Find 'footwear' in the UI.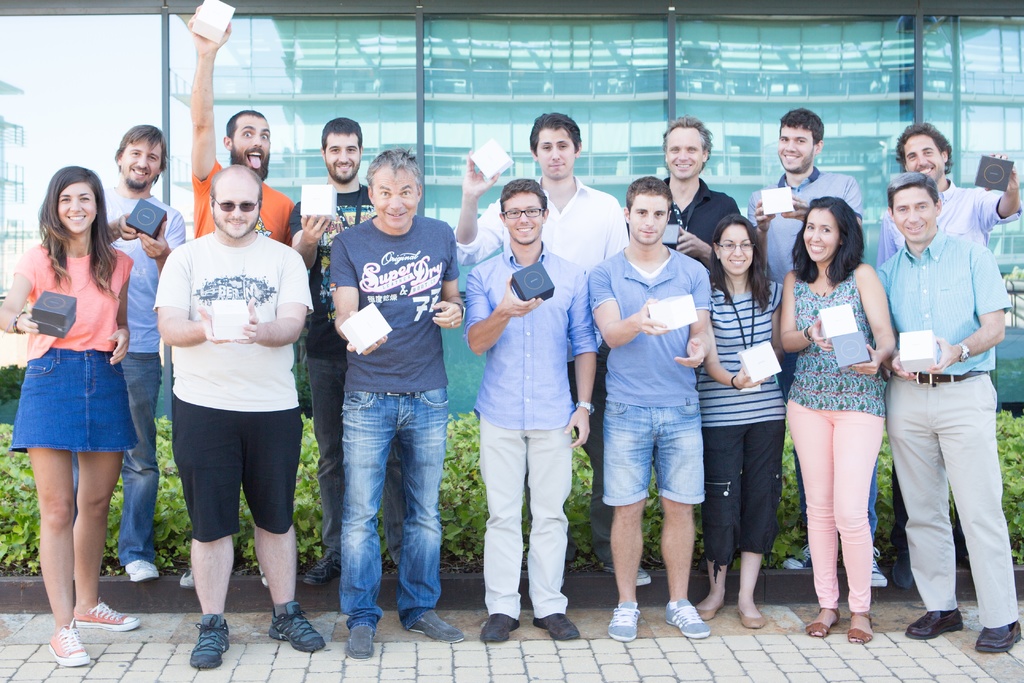
UI element at select_region(257, 565, 271, 588).
